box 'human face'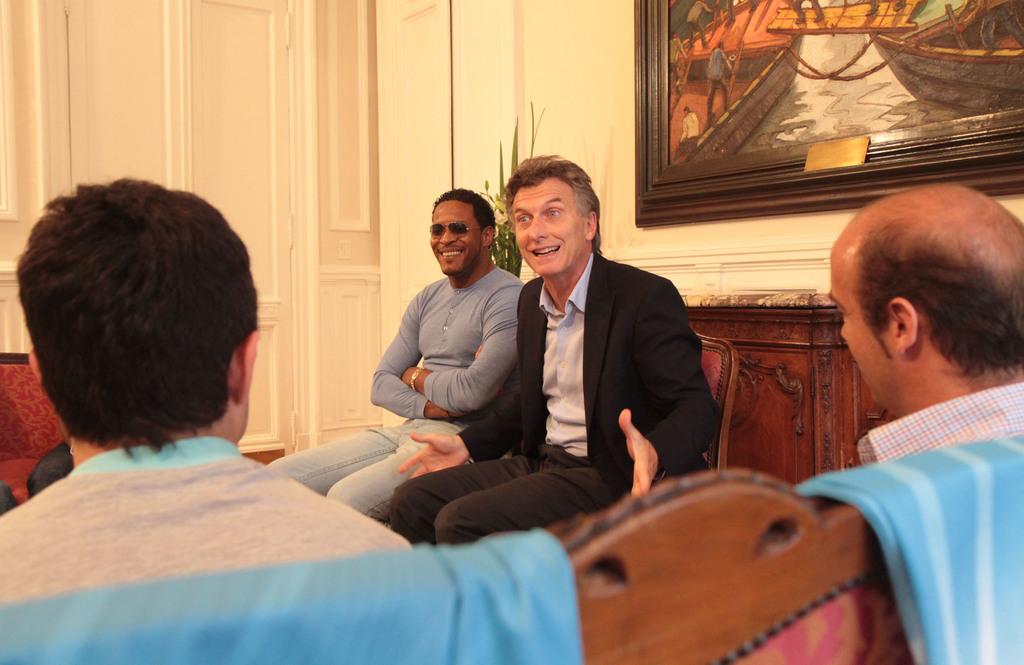
[510, 173, 590, 276]
